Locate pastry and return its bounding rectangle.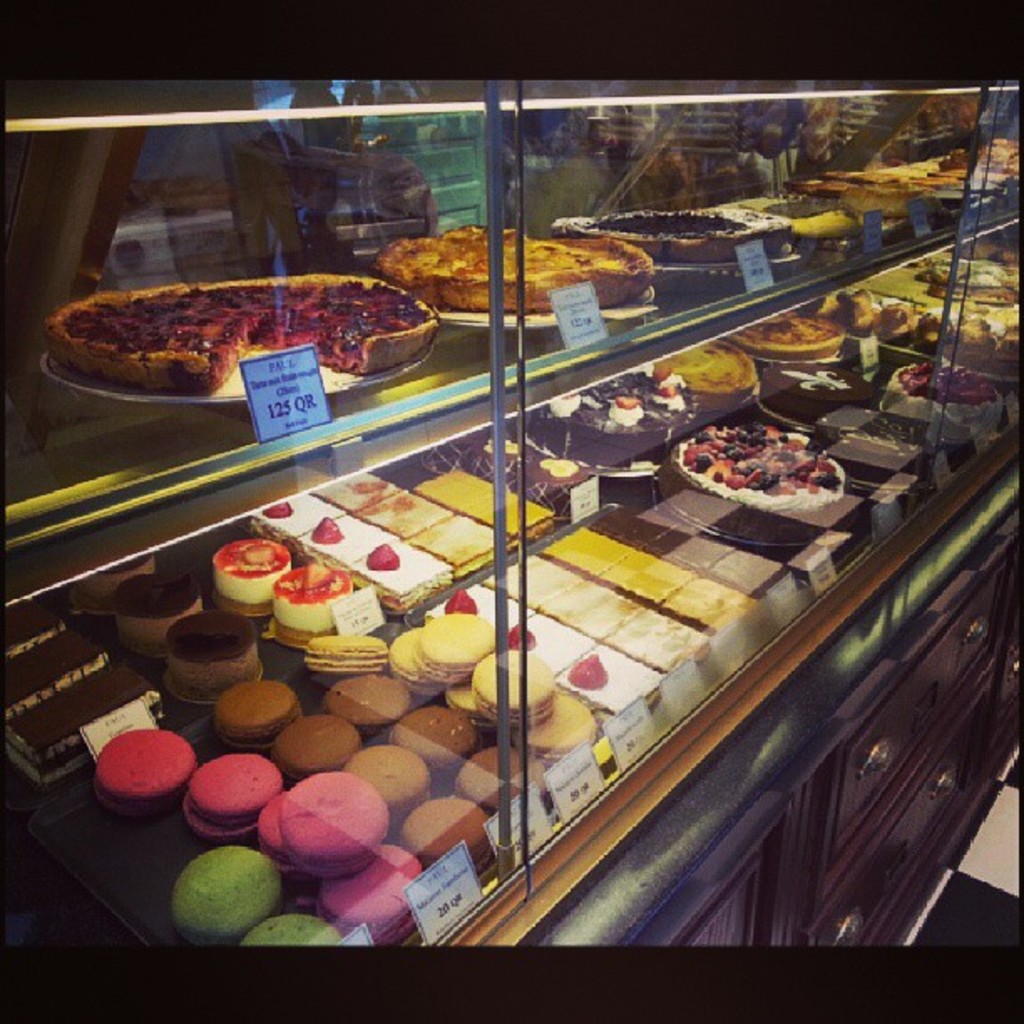
detection(664, 577, 745, 639).
